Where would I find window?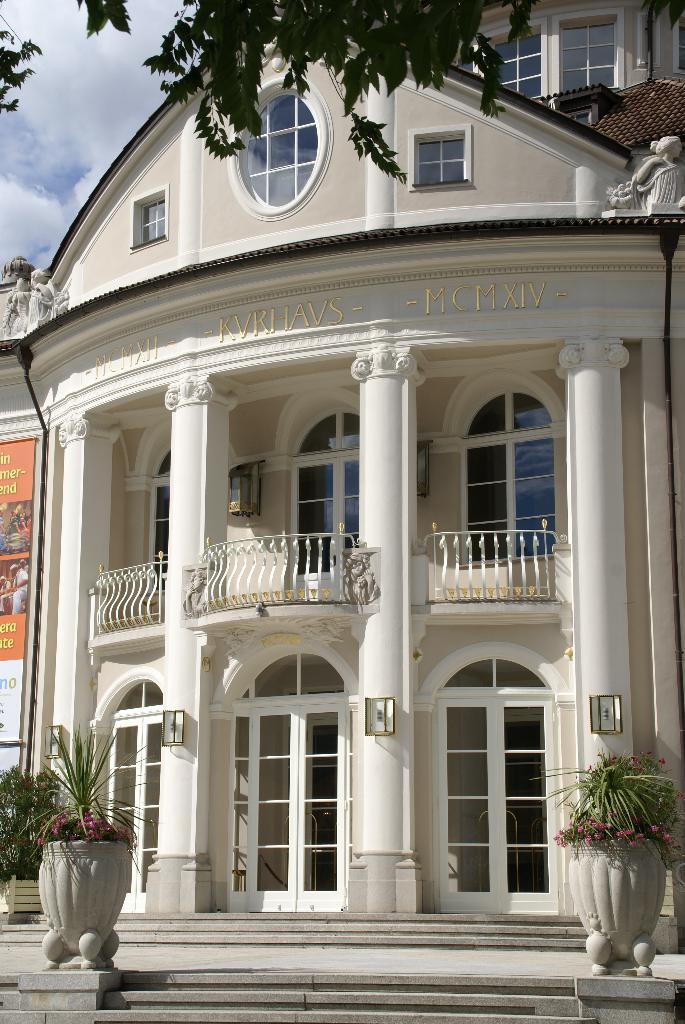
At region(505, 705, 546, 751).
